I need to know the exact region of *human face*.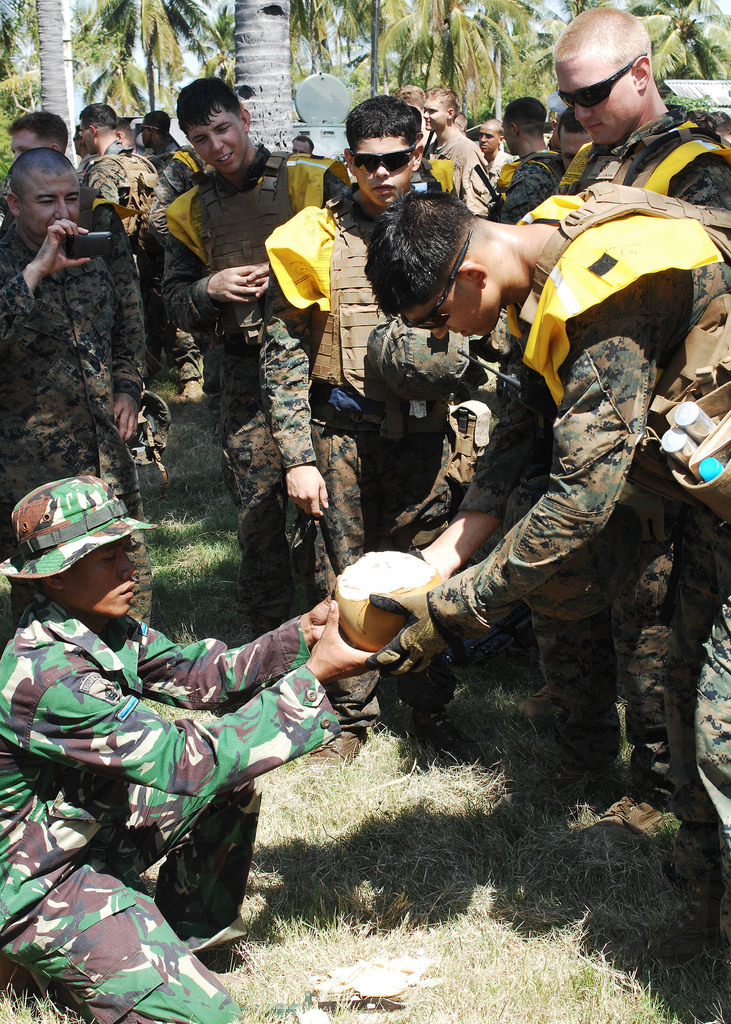
Region: <box>555,53,646,153</box>.
